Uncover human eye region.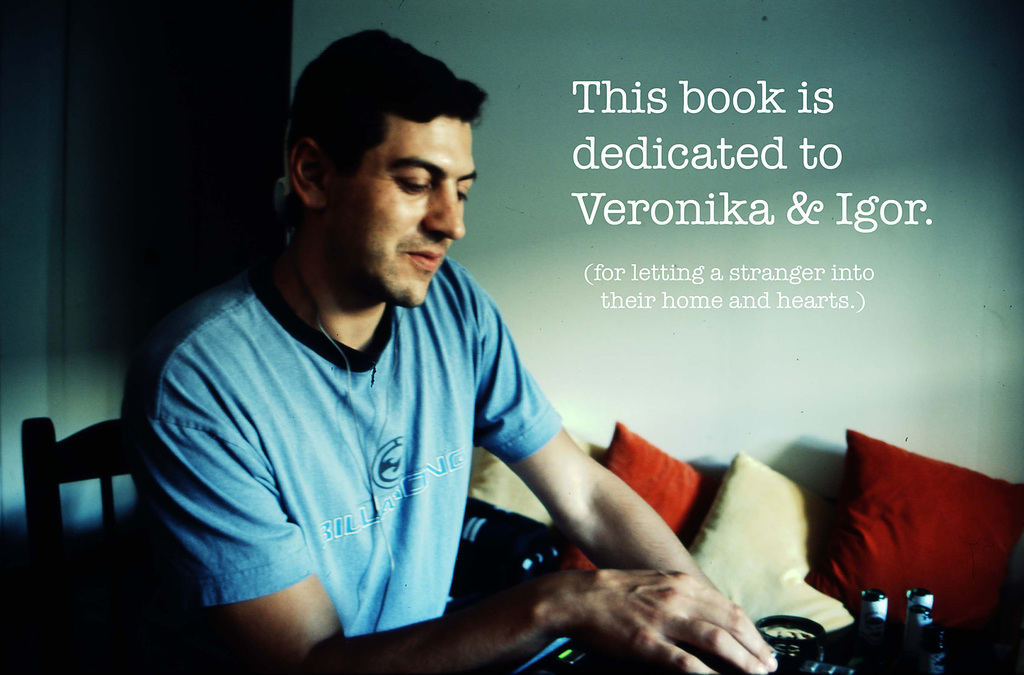
Uncovered: pyautogui.locateOnScreen(395, 167, 436, 195).
